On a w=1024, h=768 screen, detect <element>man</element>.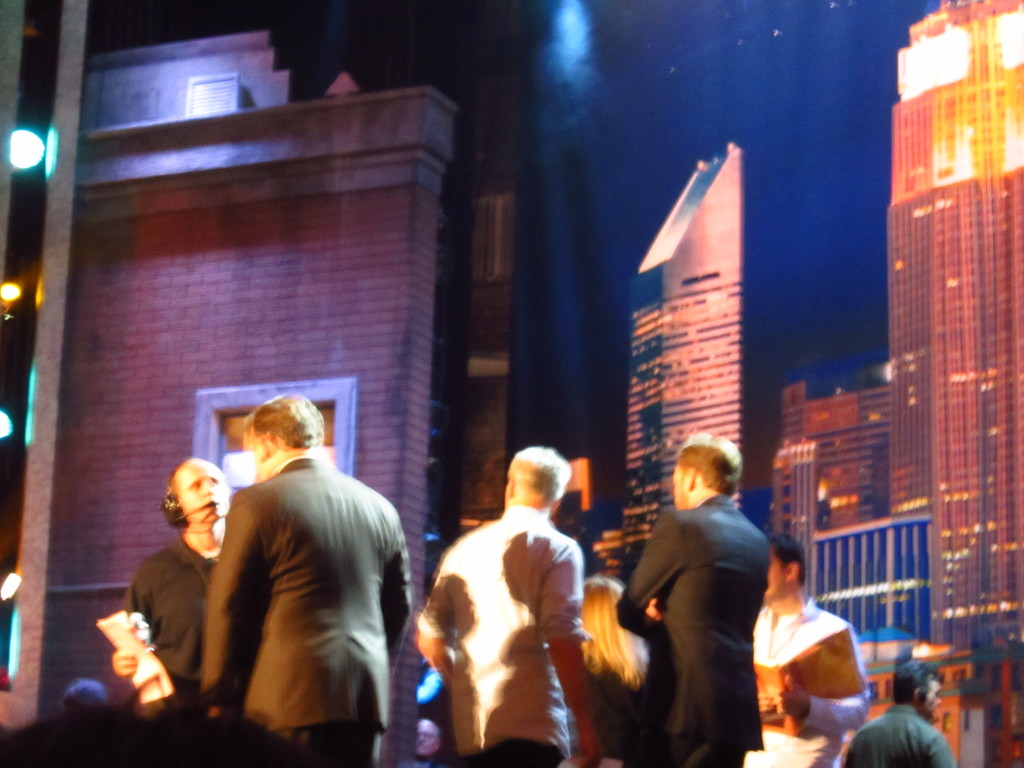
<bbox>618, 430, 772, 767</bbox>.
